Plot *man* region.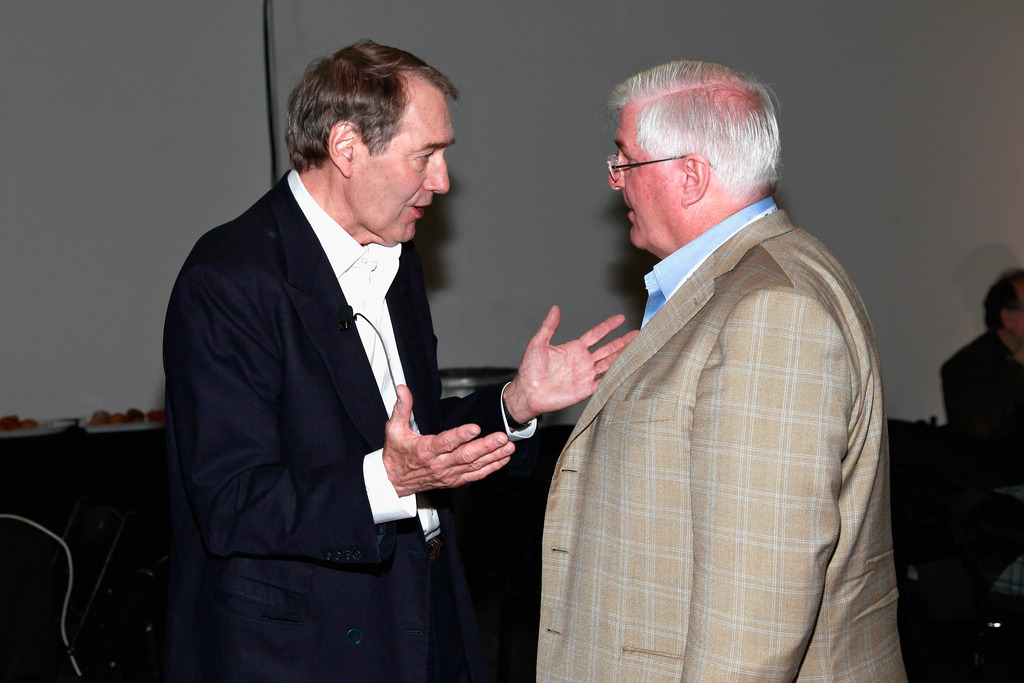
Plotted at <region>938, 265, 1023, 558</region>.
